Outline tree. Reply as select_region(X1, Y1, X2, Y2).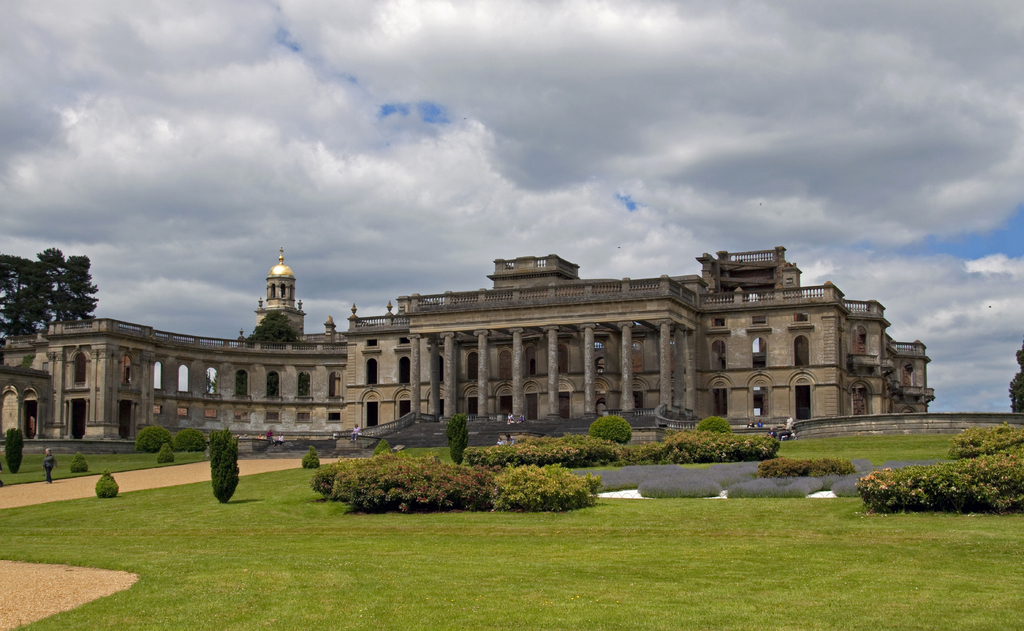
select_region(221, 314, 327, 403).
